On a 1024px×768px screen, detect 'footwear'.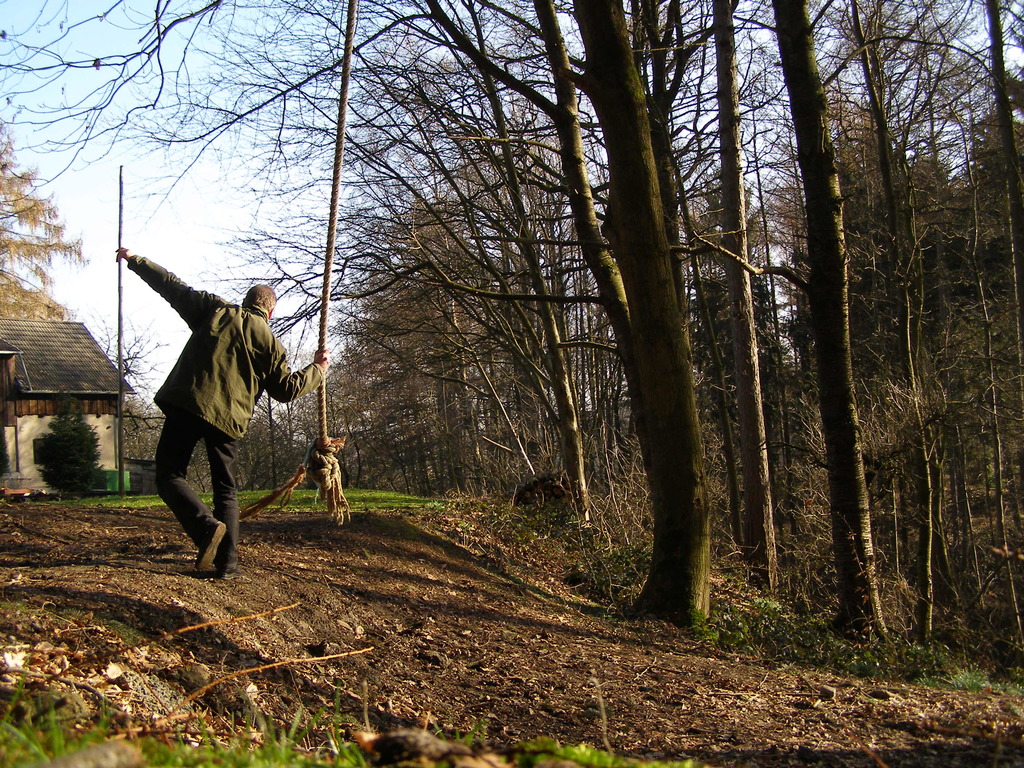
detection(199, 520, 225, 575).
